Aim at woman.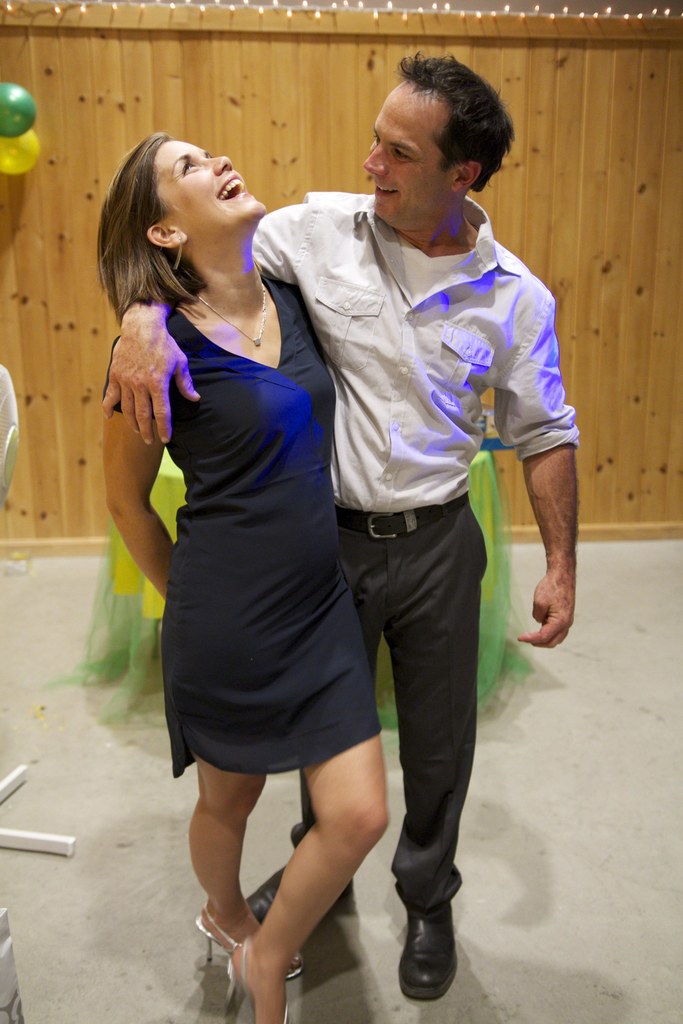
Aimed at {"x1": 97, "y1": 259, "x2": 385, "y2": 776}.
